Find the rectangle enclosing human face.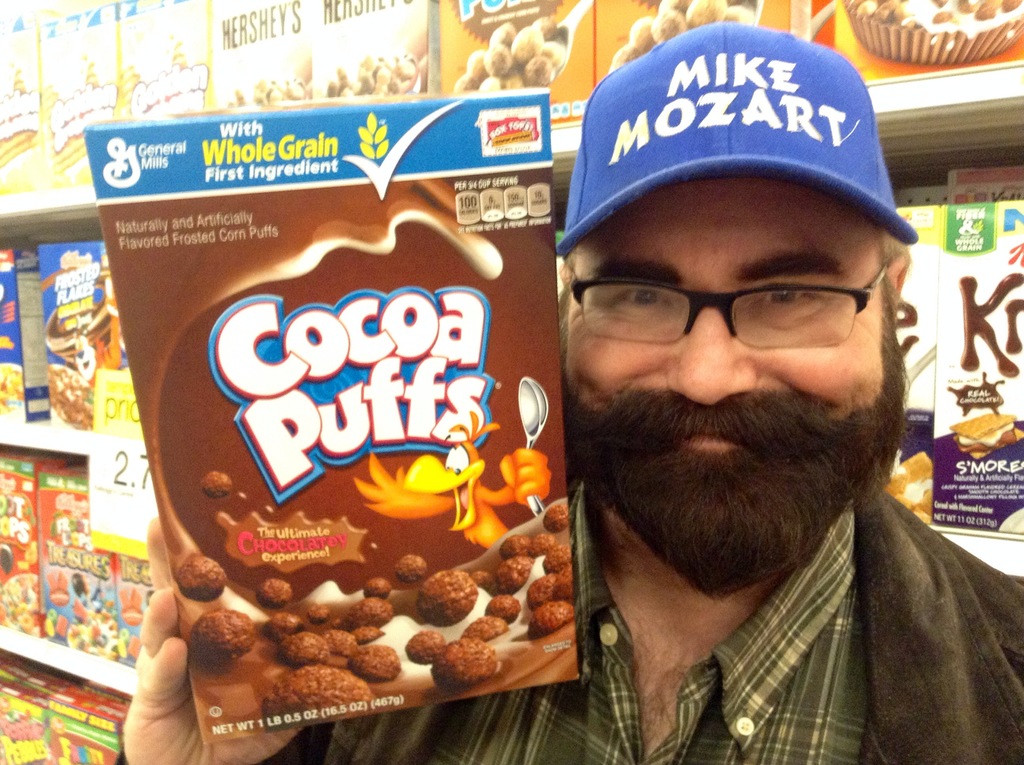
bbox=(557, 181, 890, 447).
